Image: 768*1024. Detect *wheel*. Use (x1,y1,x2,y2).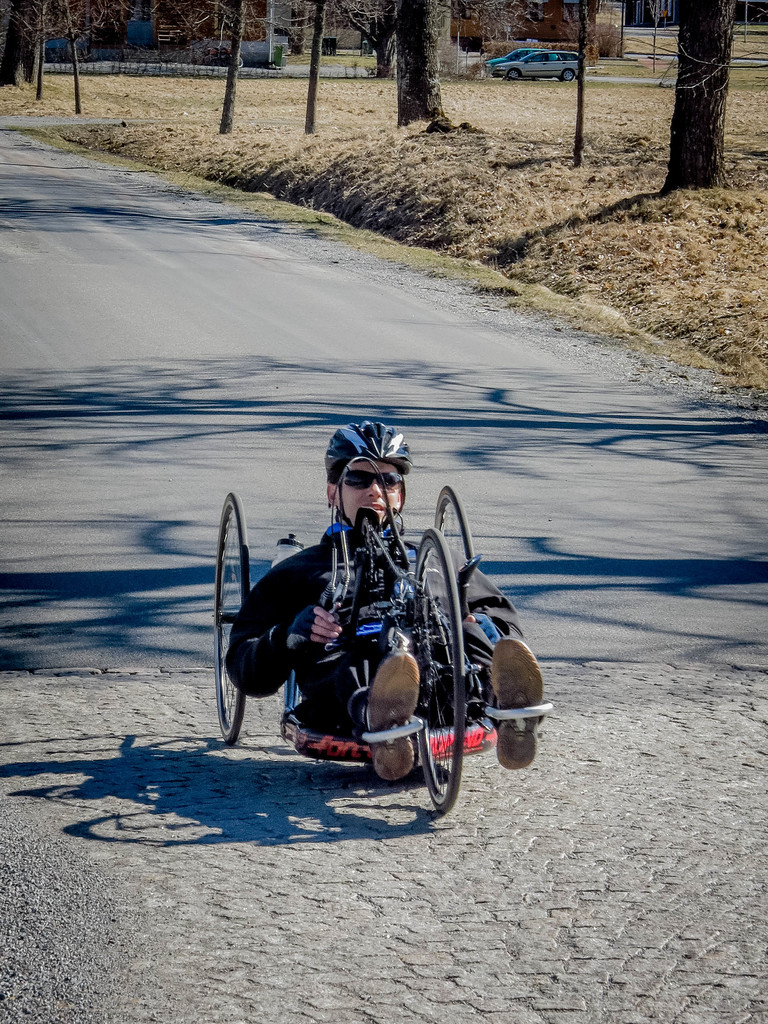
(211,489,250,743).
